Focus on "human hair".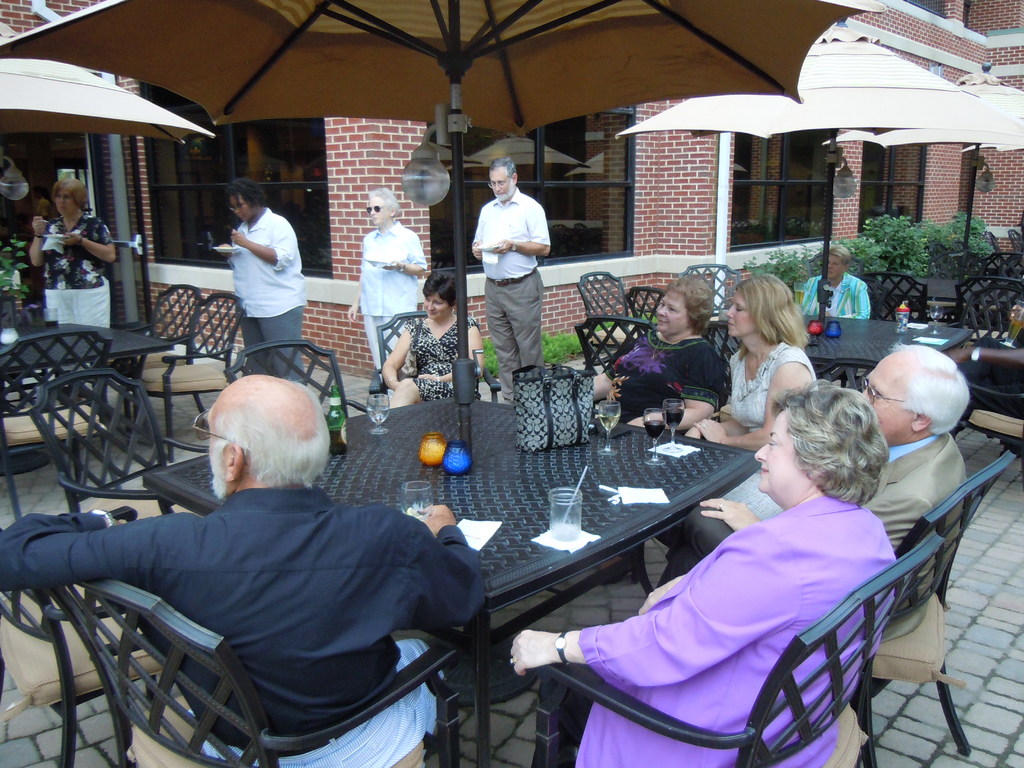
Focused at BBox(663, 276, 718, 332).
